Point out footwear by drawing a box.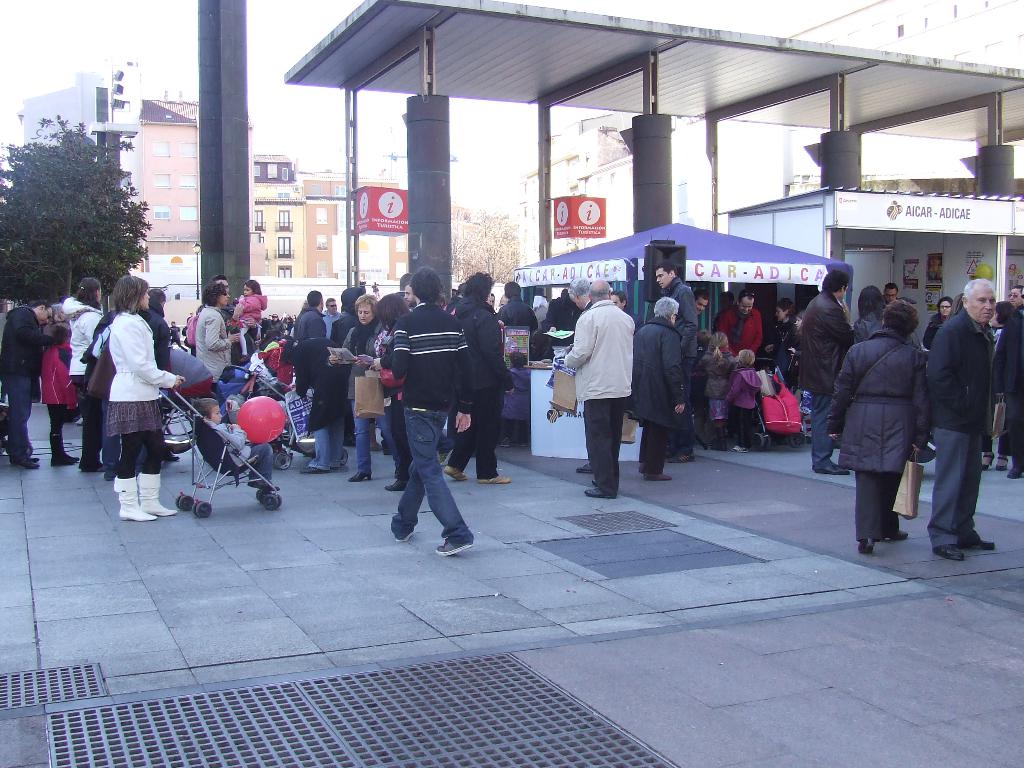
[left=590, top=479, right=599, bottom=488].
